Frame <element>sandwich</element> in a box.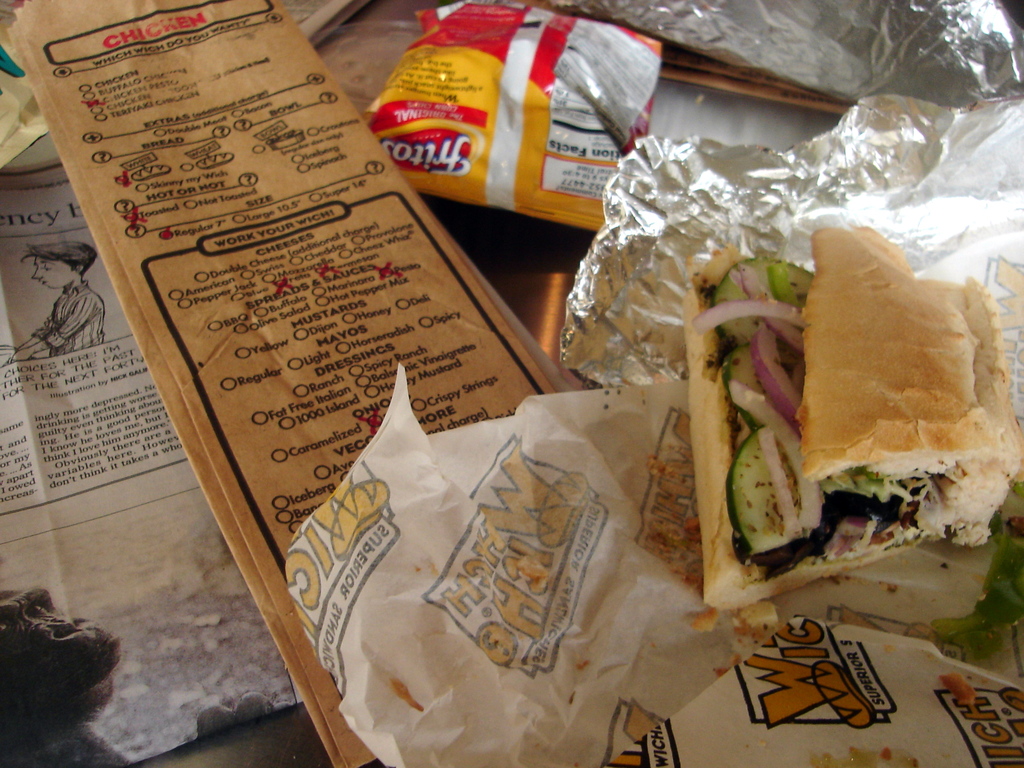
bbox=[678, 224, 1023, 609].
